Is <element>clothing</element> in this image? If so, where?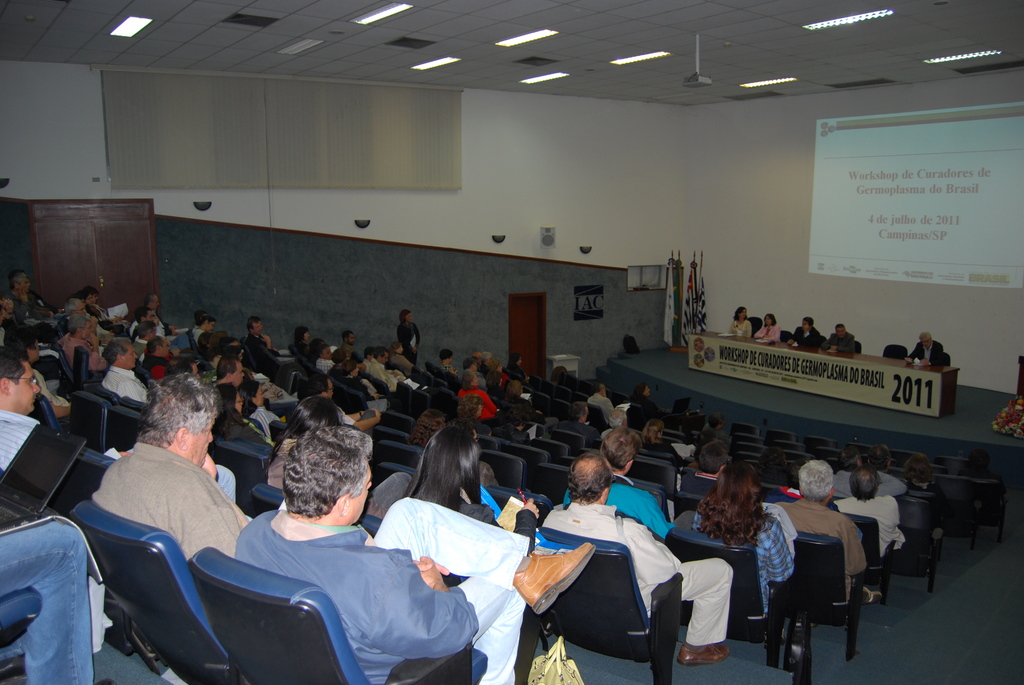
Yes, at [727, 321, 753, 333].
